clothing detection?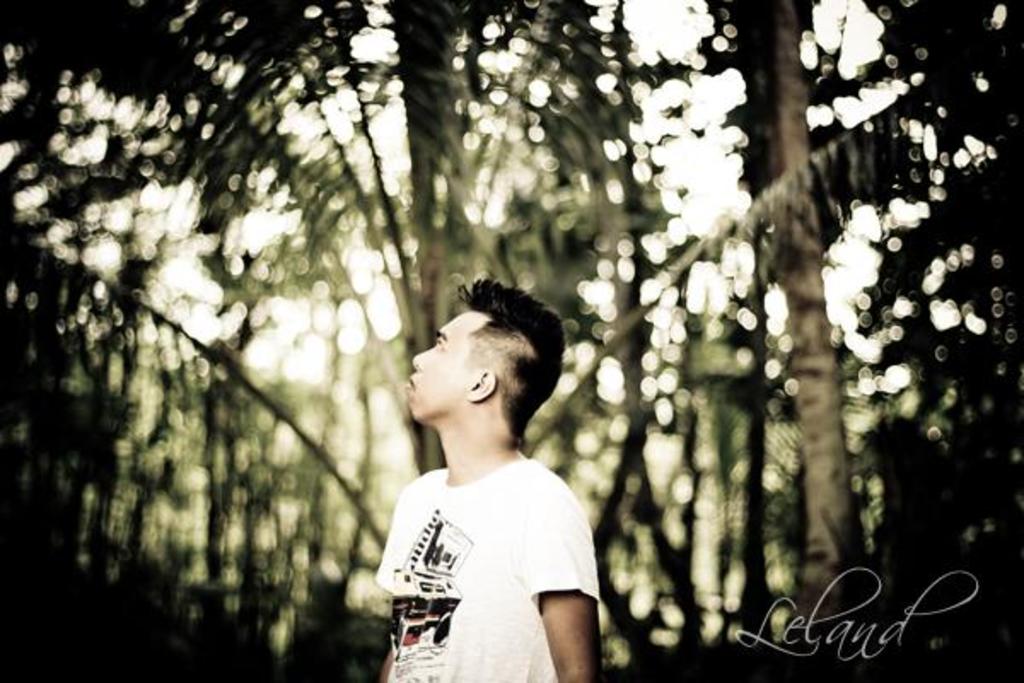
select_region(375, 393, 599, 661)
